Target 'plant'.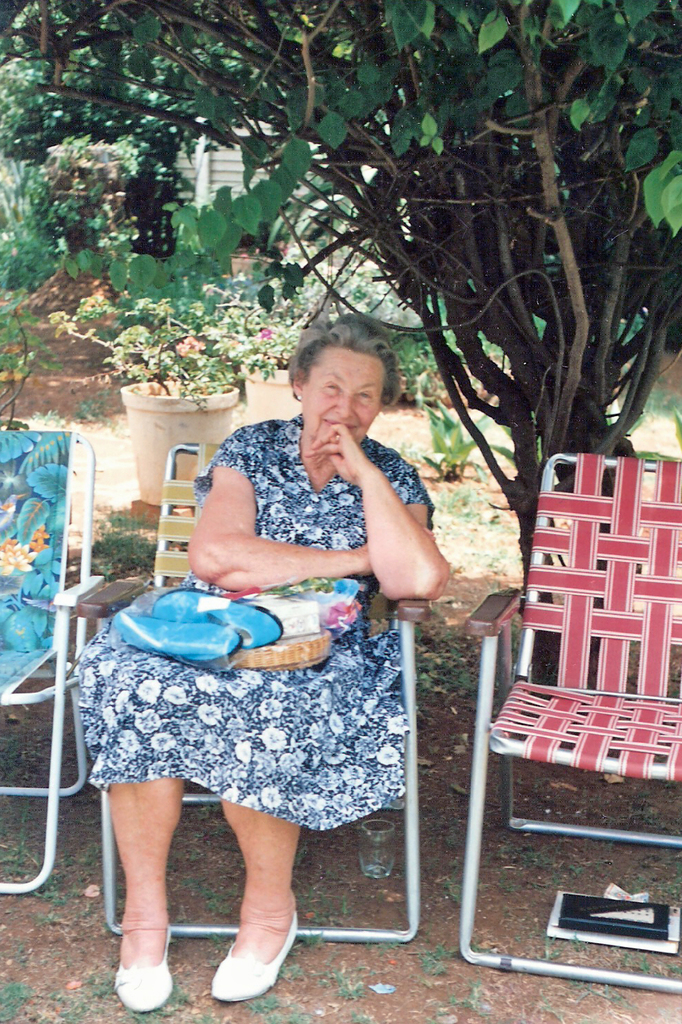
Target region: 505/834/552/866.
